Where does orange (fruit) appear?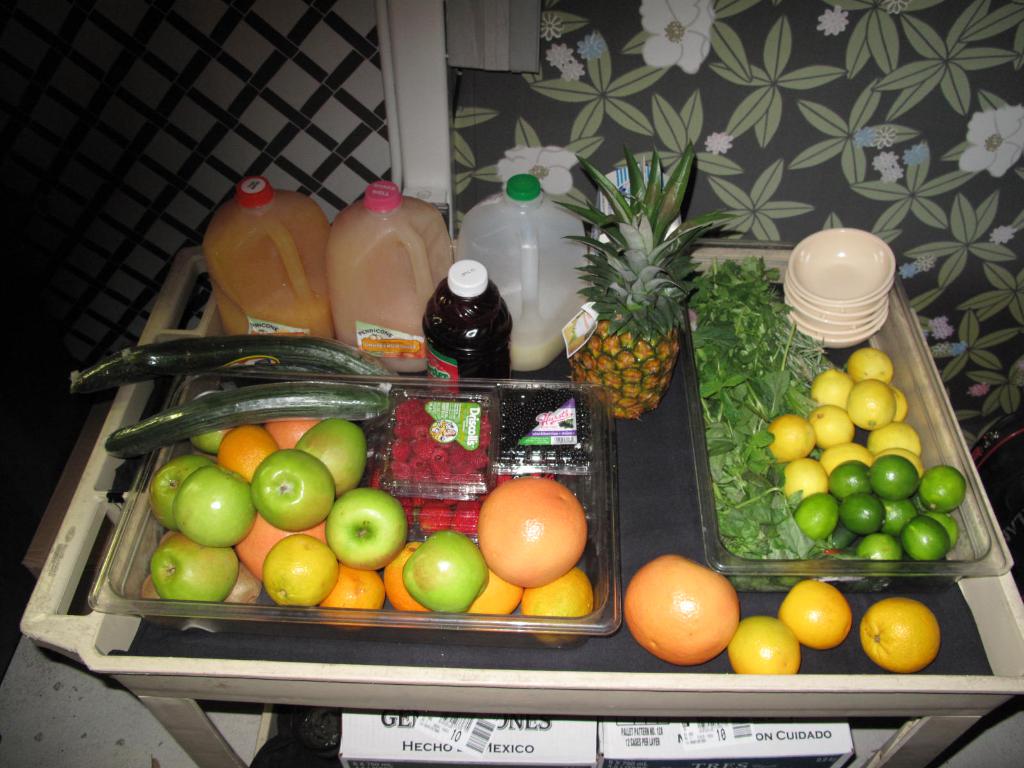
Appears at (771, 572, 849, 657).
